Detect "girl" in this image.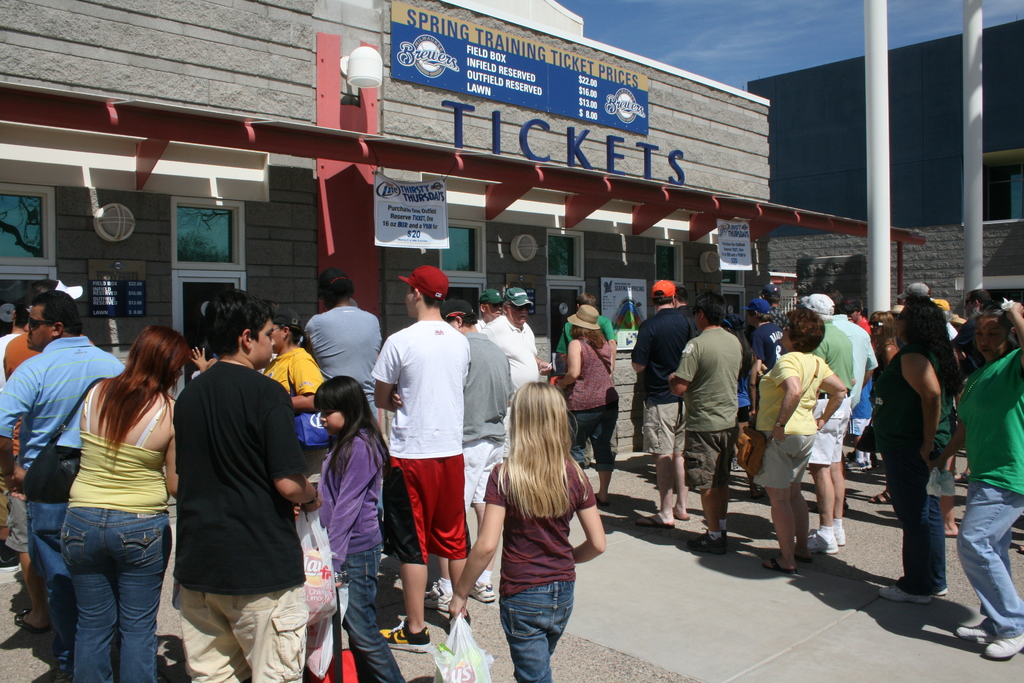
Detection: locate(319, 374, 406, 682).
